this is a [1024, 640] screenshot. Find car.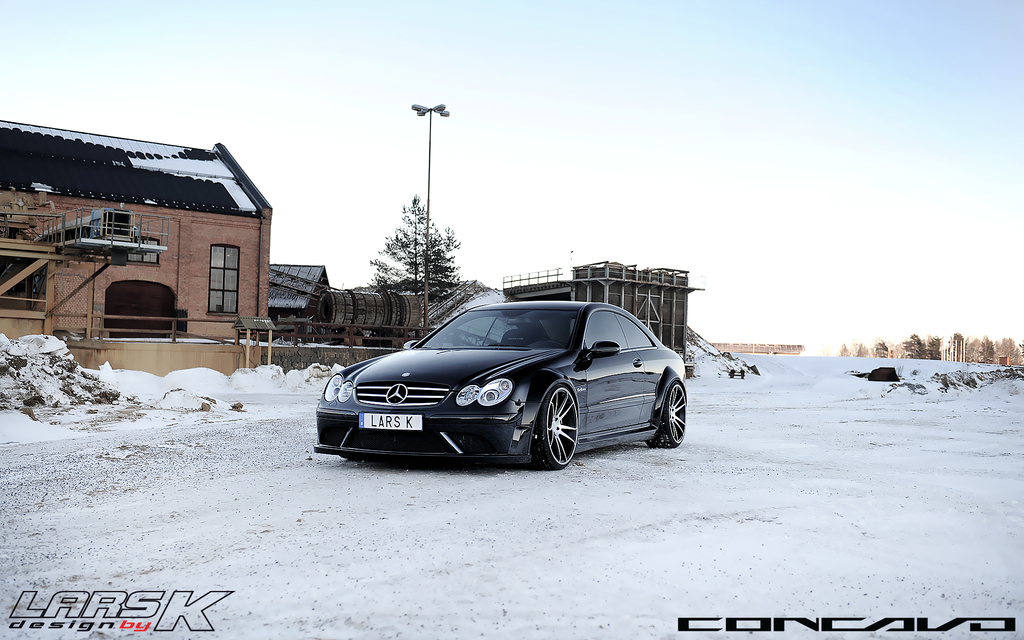
Bounding box: [left=311, top=301, right=686, bottom=470].
